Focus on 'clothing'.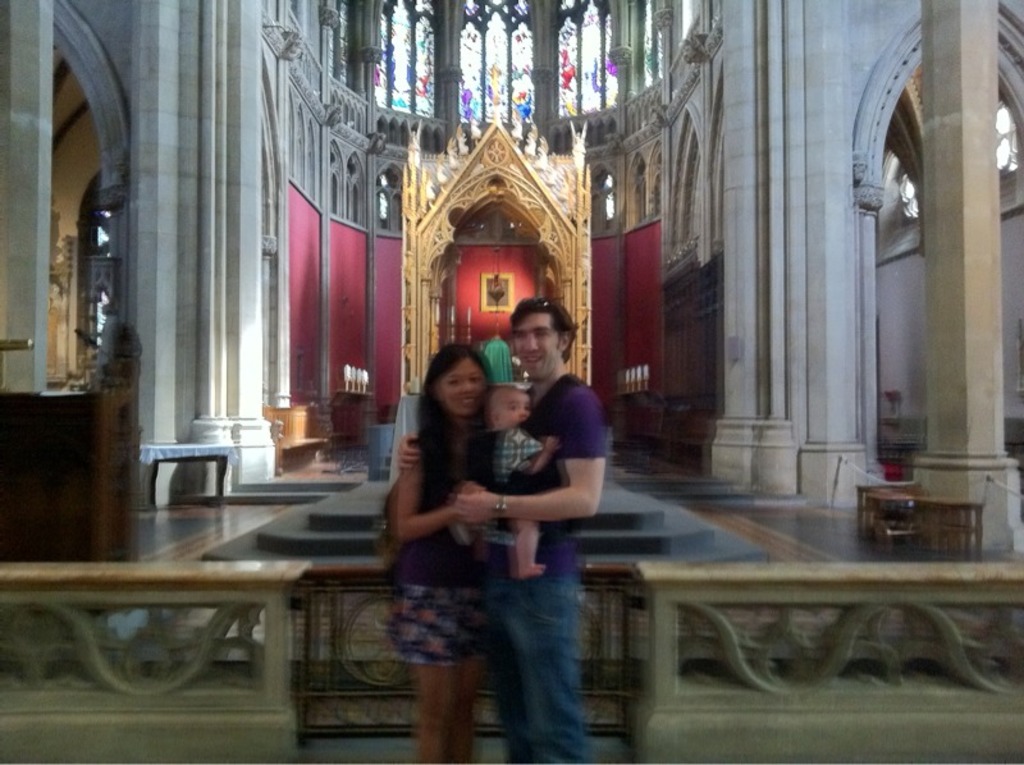
Focused at Rect(480, 423, 544, 549).
